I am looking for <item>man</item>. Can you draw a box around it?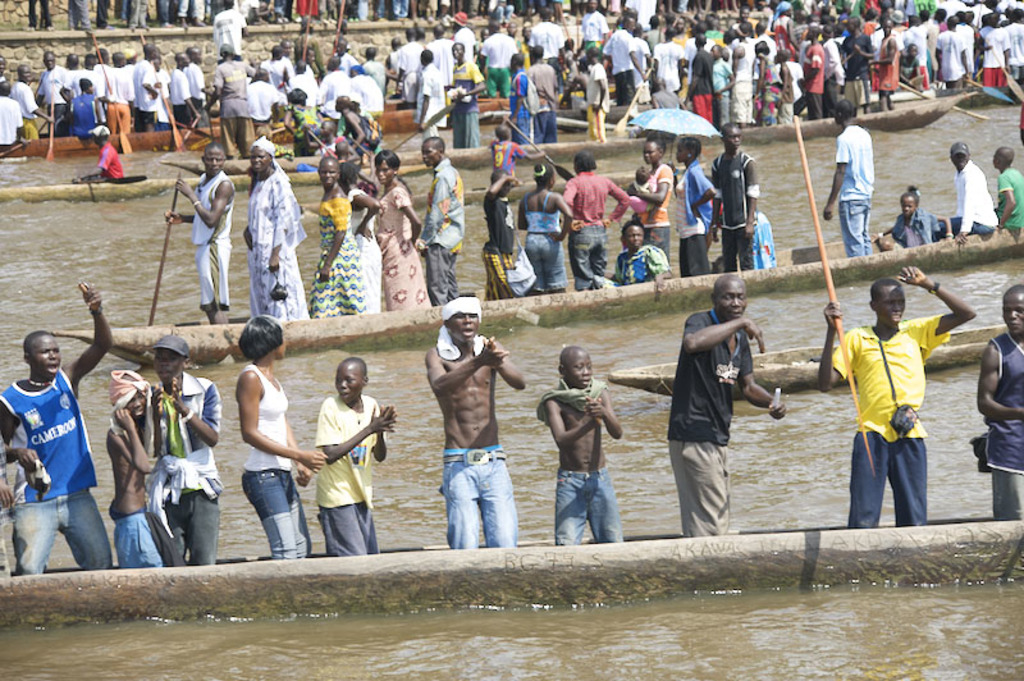
Sure, the bounding box is Rect(106, 362, 168, 570).
